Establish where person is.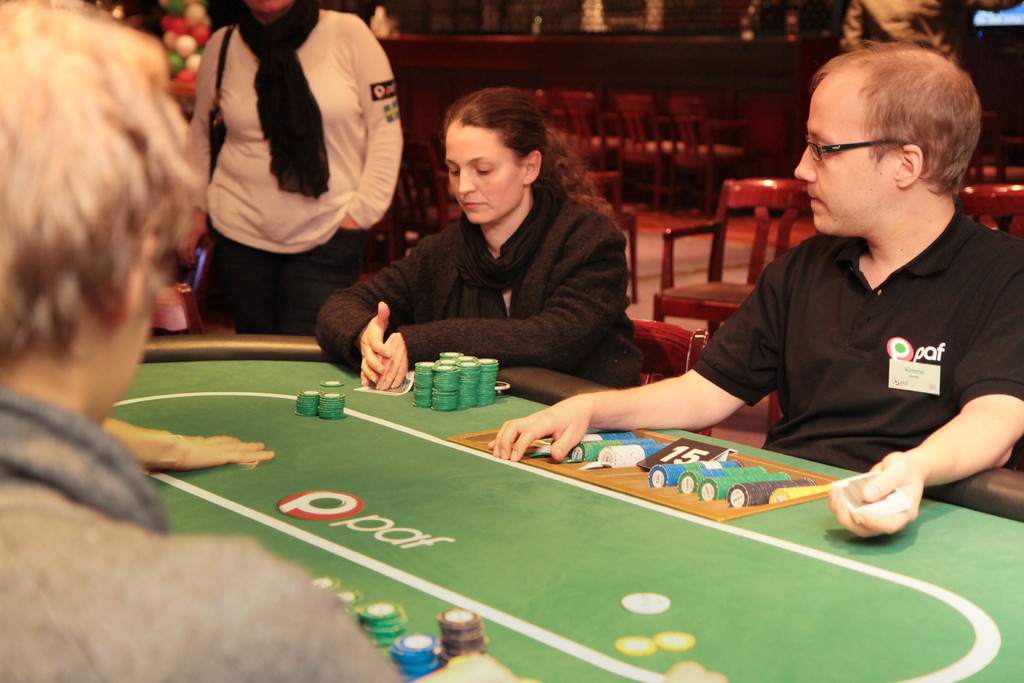
Established at bbox=(175, 0, 410, 338).
